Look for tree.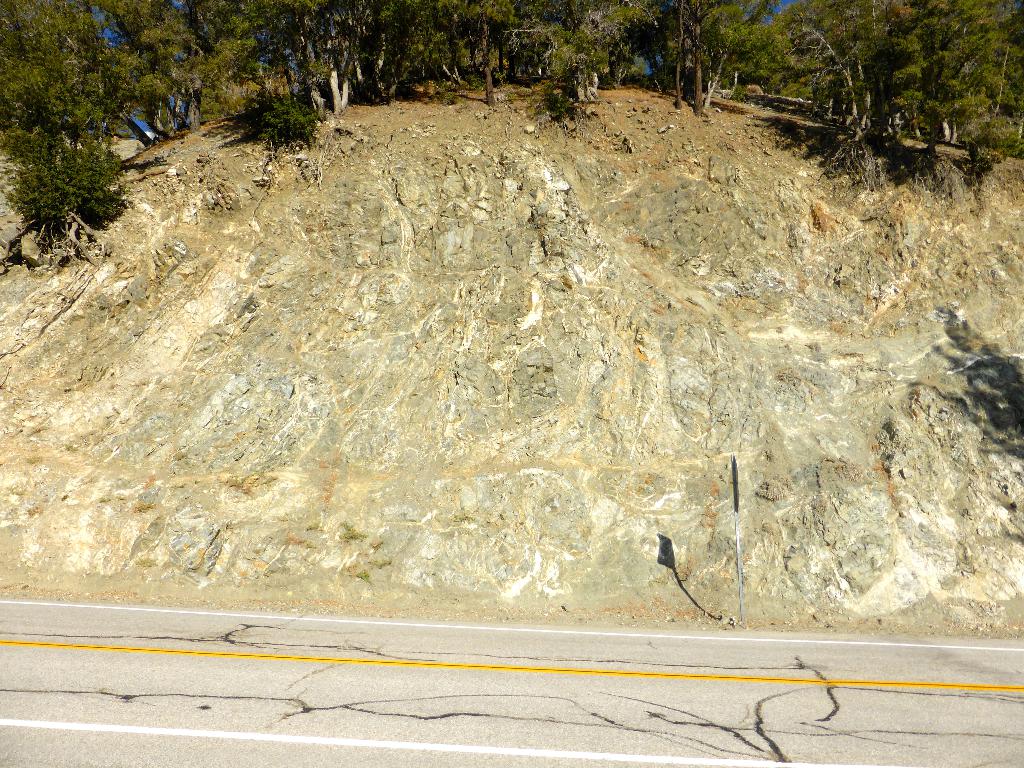
Found: [134, 0, 215, 164].
